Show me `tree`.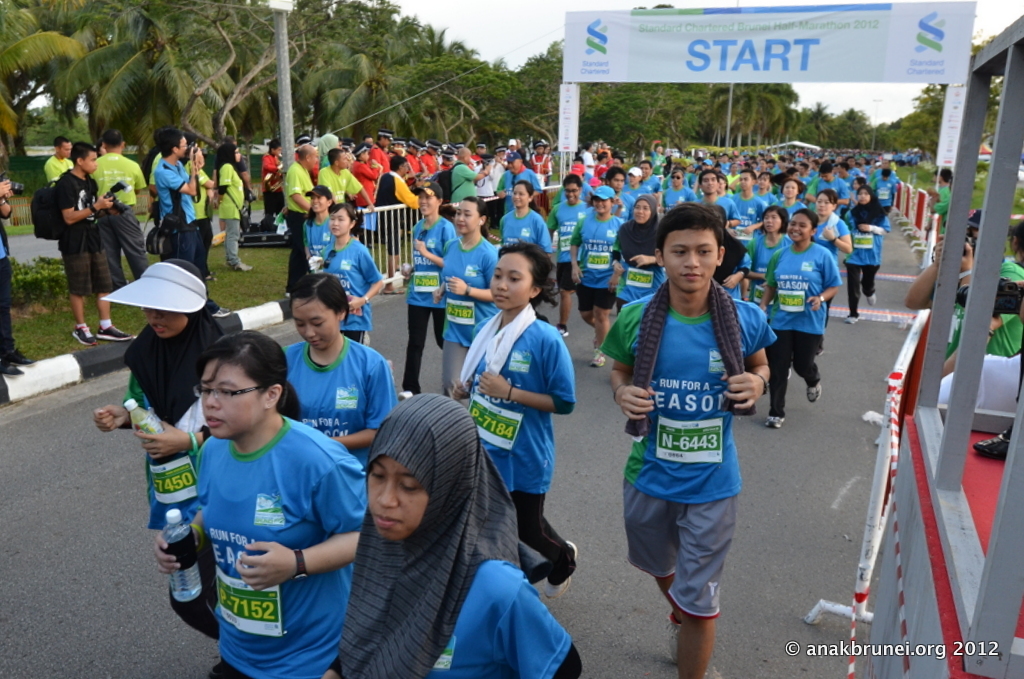
`tree` is here: {"left": 595, "top": 6, "right": 709, "bottom": 147}.
